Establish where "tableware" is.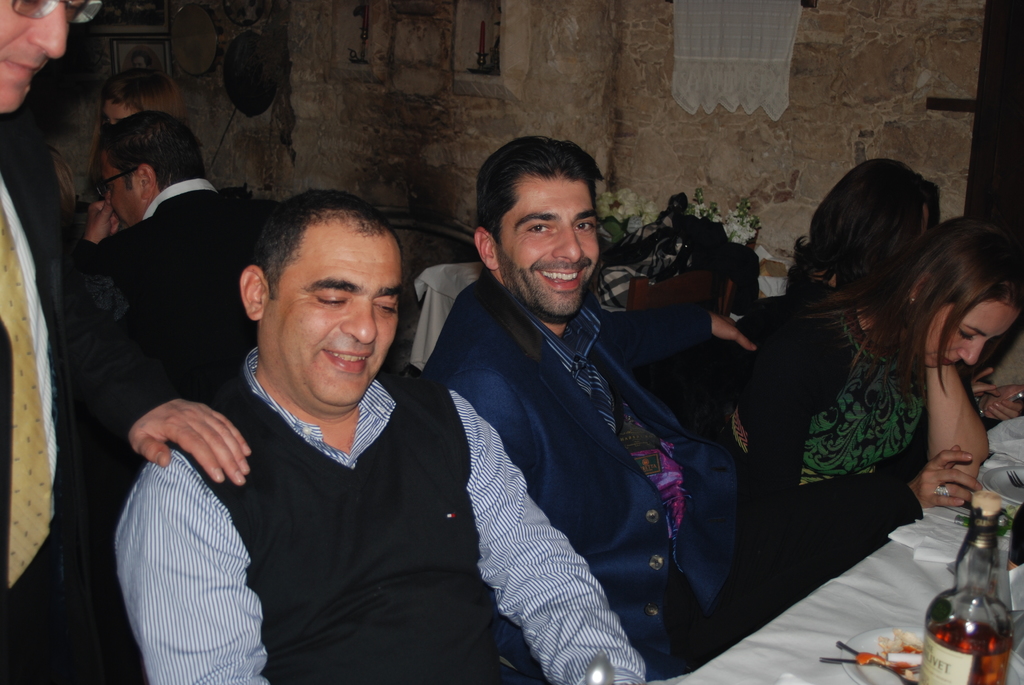
Established at box=[840, 640, 915, 683].
